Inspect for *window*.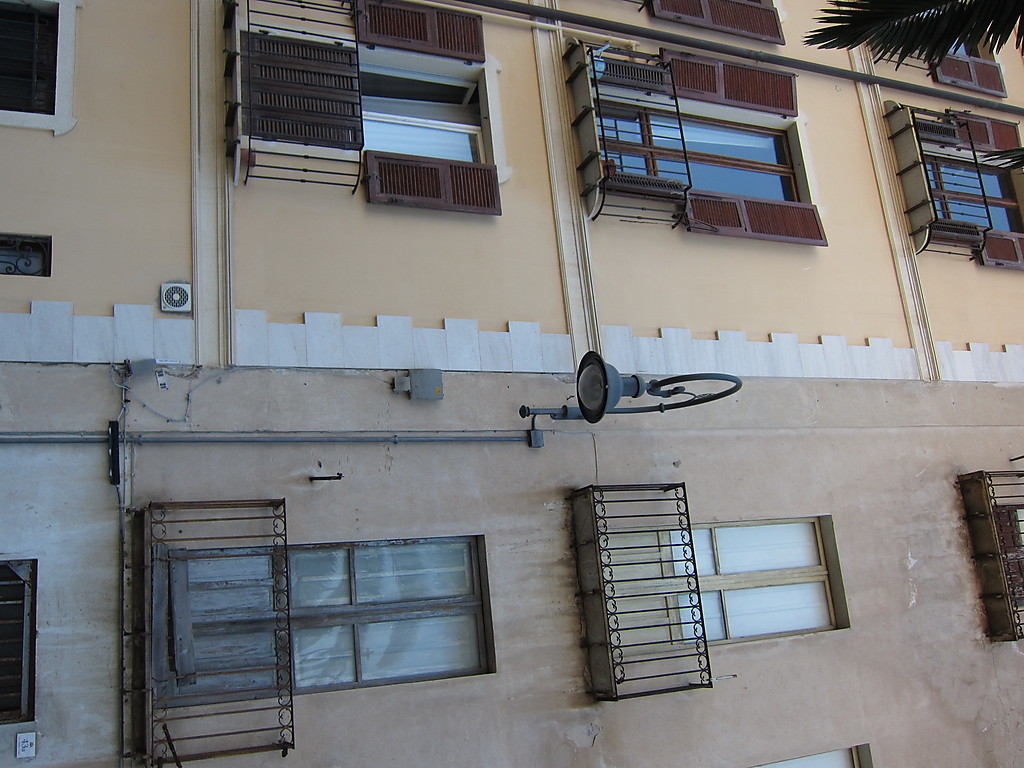
Inspection: BBox(612, 513, 822, 663).
